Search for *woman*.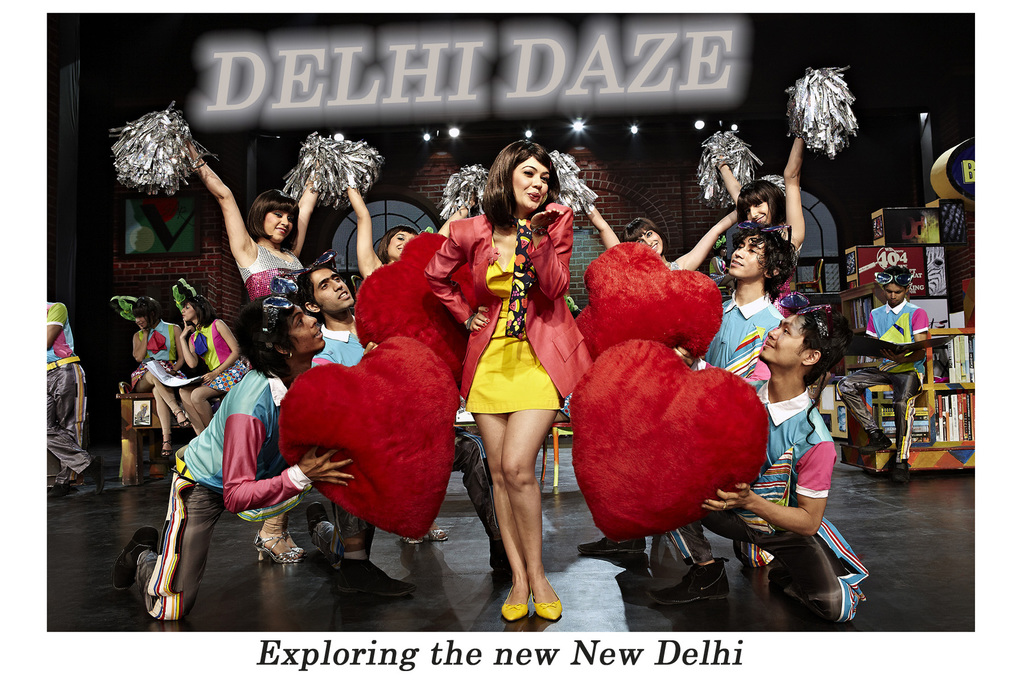
Found at box(345, 173, 420, 276).
